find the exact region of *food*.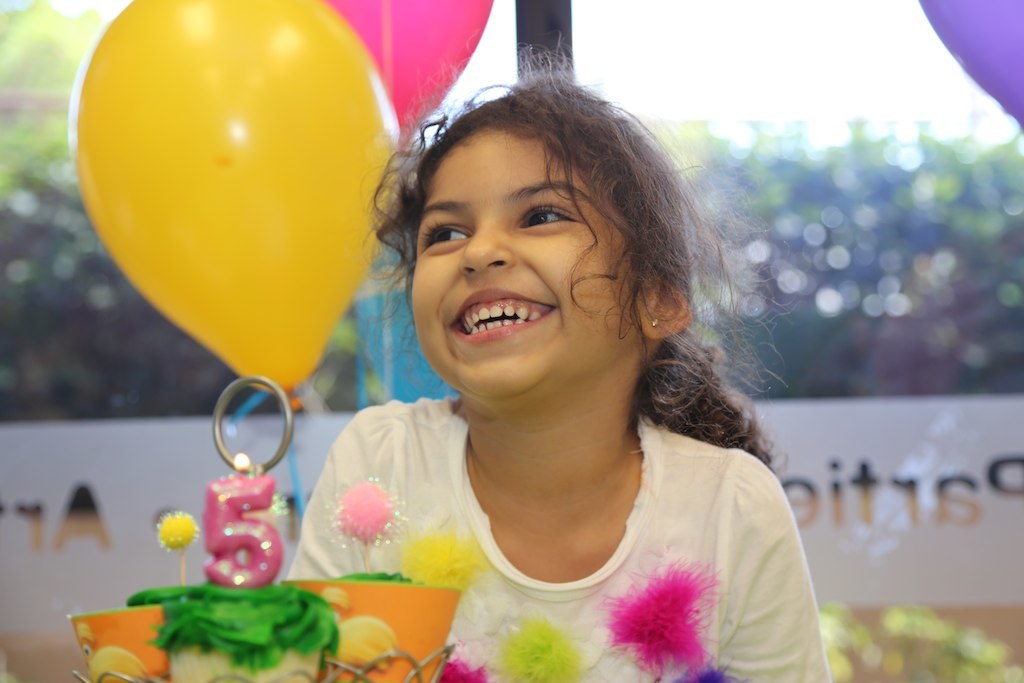
Exact region: Rect(68, 564, 459, 682).
